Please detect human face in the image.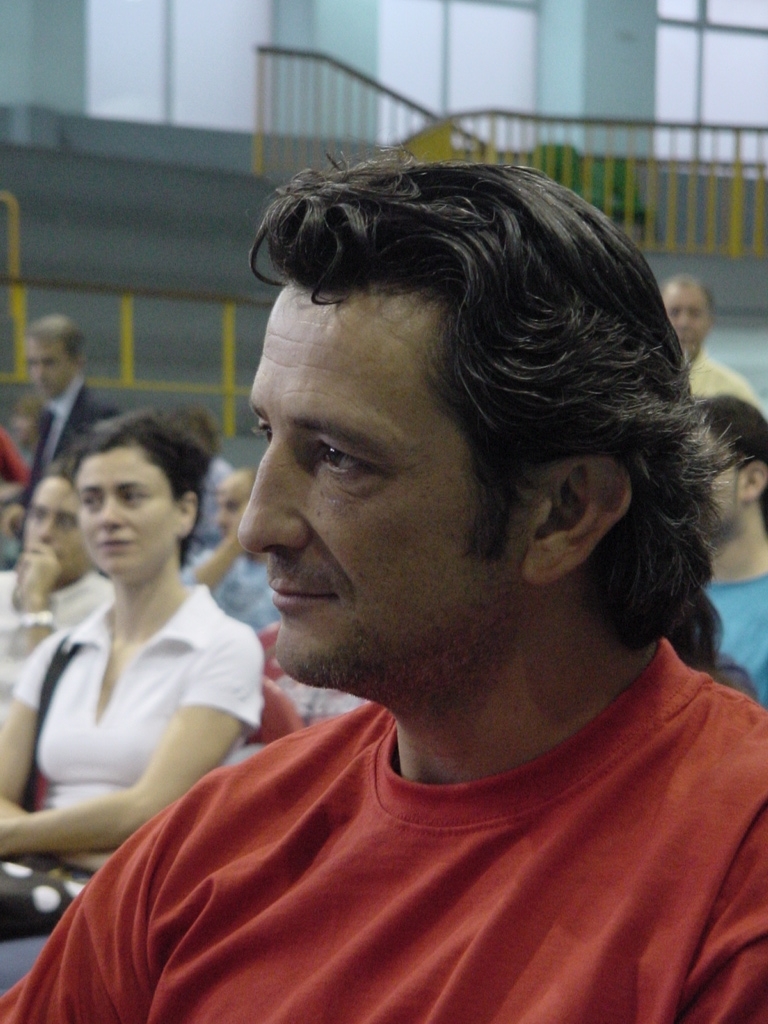
x1=234 y1=292 x2=527 y2=688.
